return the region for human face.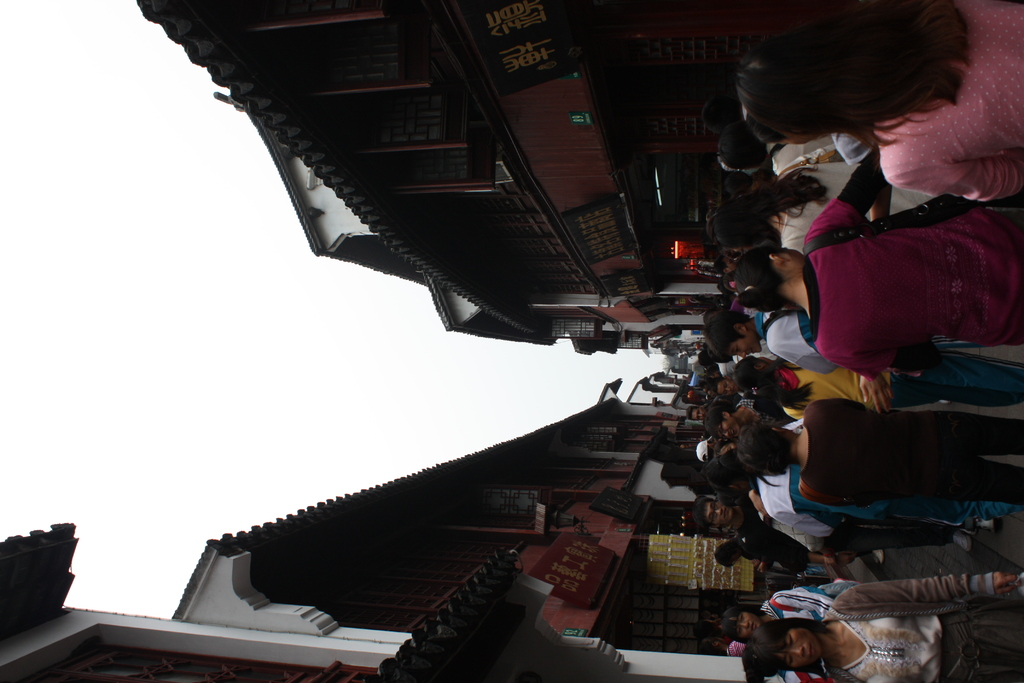
box=[777, 627, 826, 666].
